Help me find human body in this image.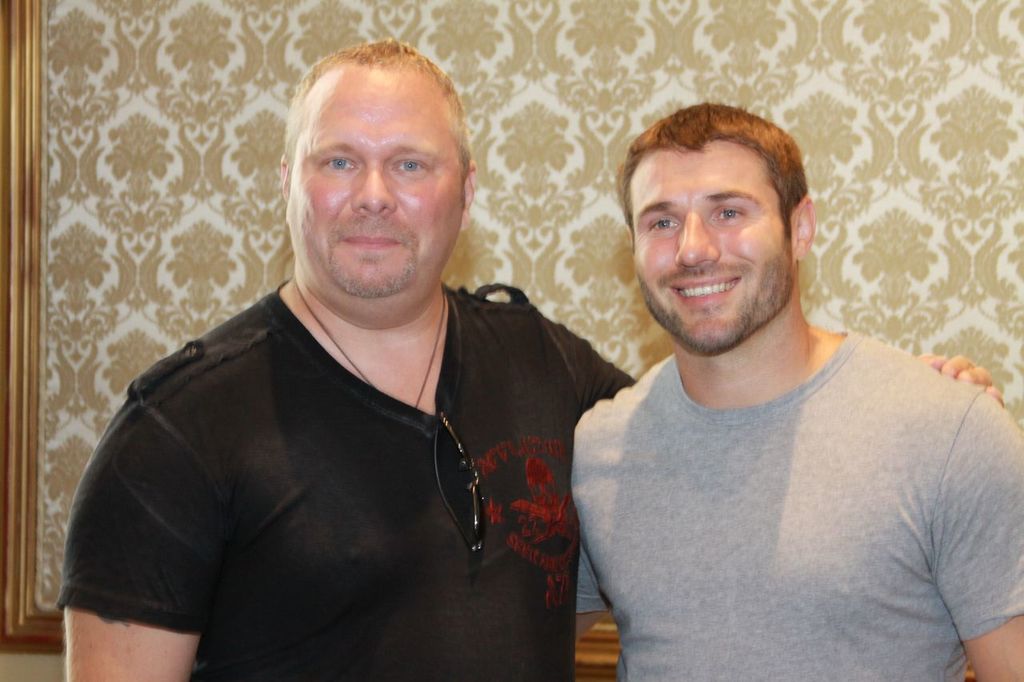
Found it: (x1=60, y1=42, x2=1002, y2=681).
